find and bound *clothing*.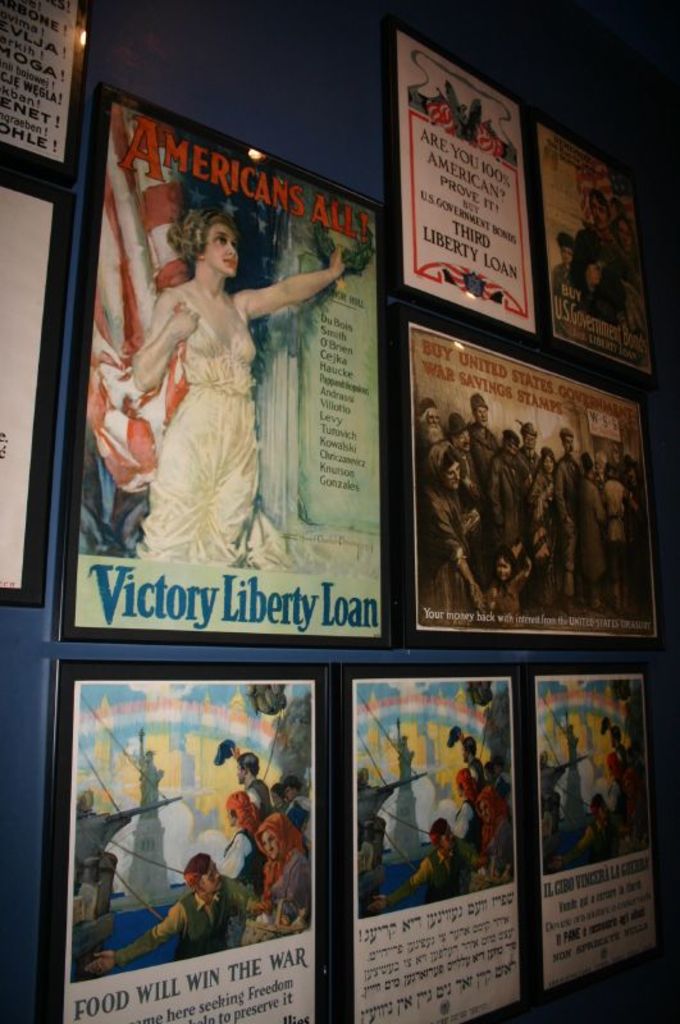
Bound: pyautogui.locateOnScreen(250, 778, 270, 818).
